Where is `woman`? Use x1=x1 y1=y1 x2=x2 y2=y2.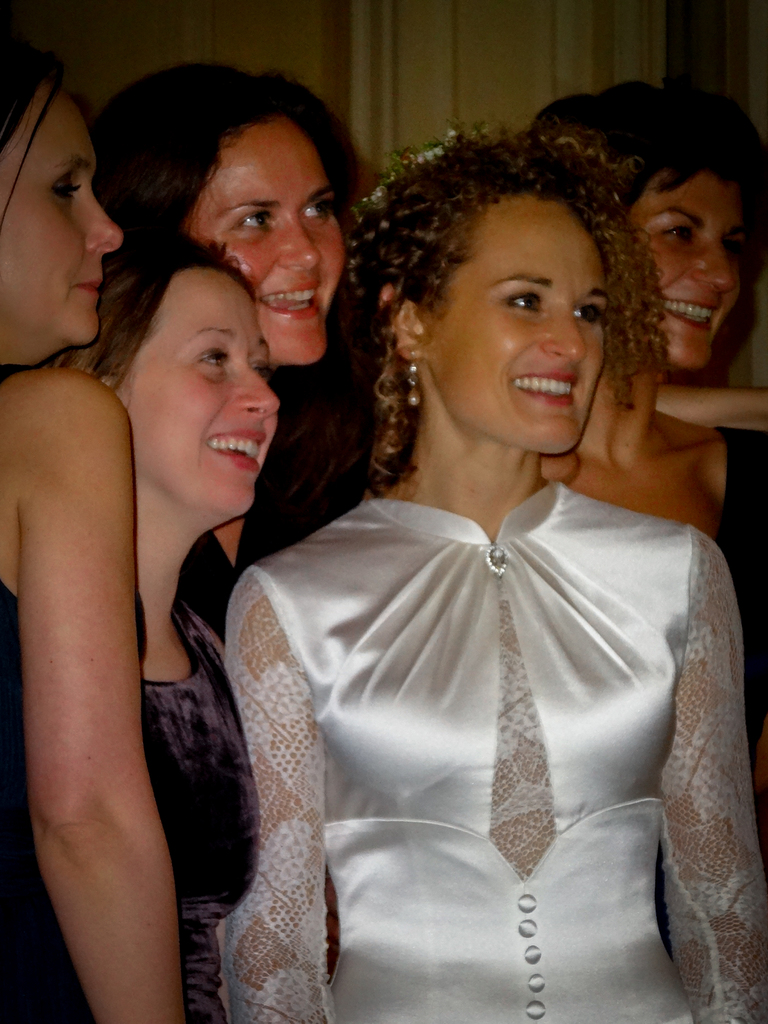
x1=91 y1=56 x2=373 y2=574.
